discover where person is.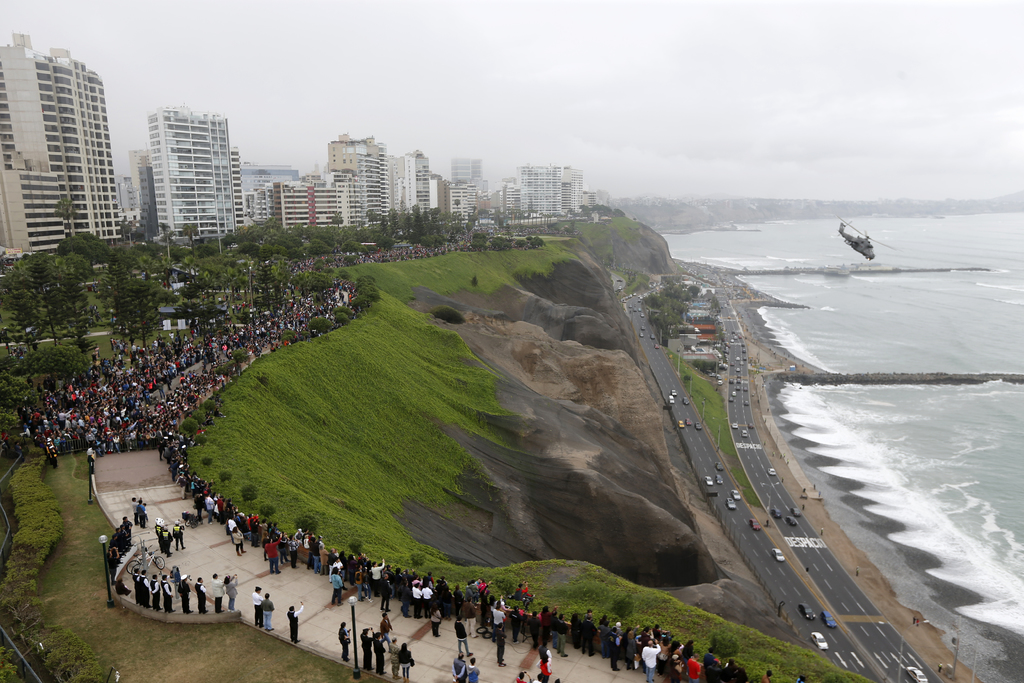
Discovered at 607/632/627/673.
